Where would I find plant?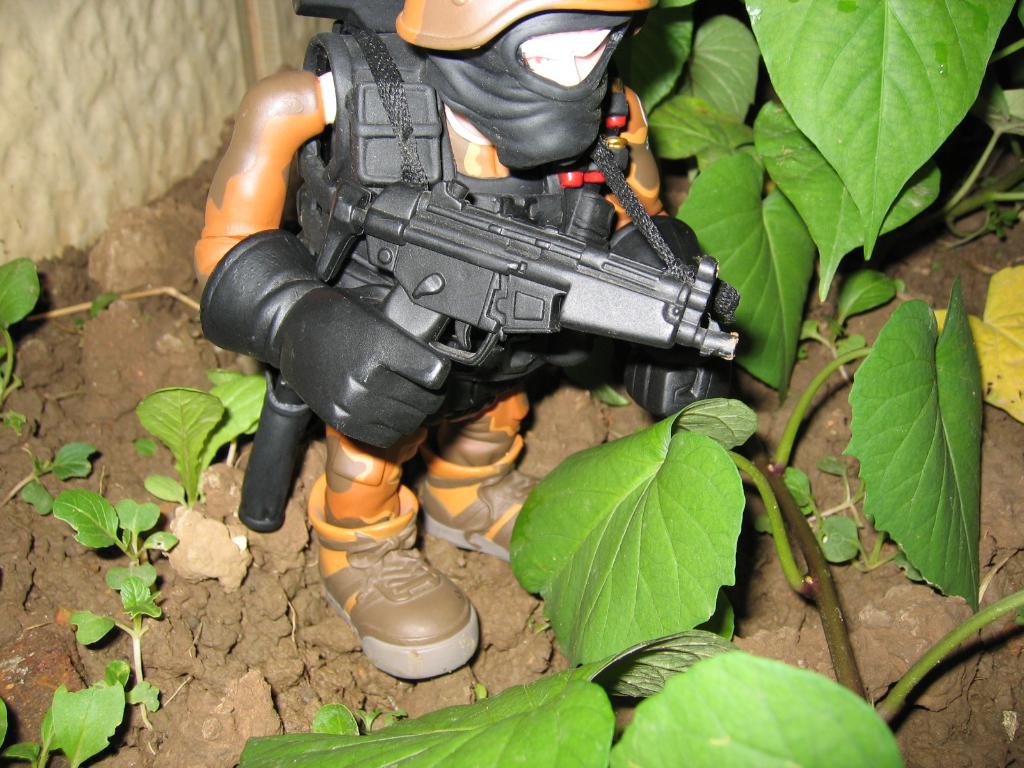
At left=613, top=1, right=1023, bottom=388.
